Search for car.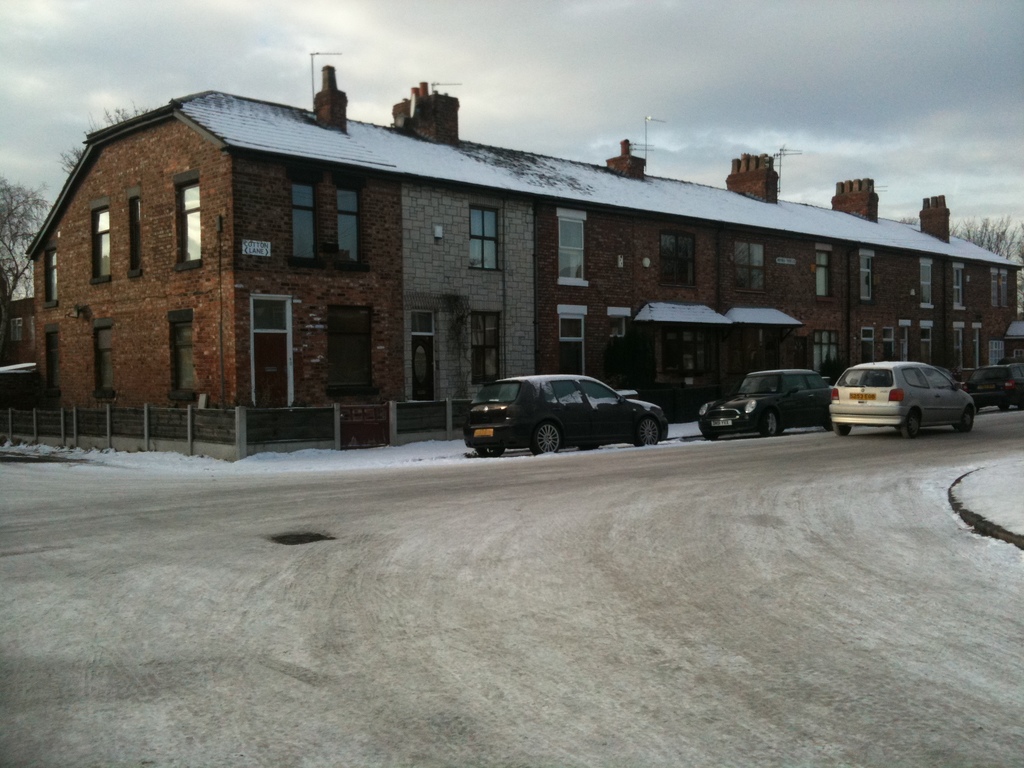
Found at 698,365,833,433.
